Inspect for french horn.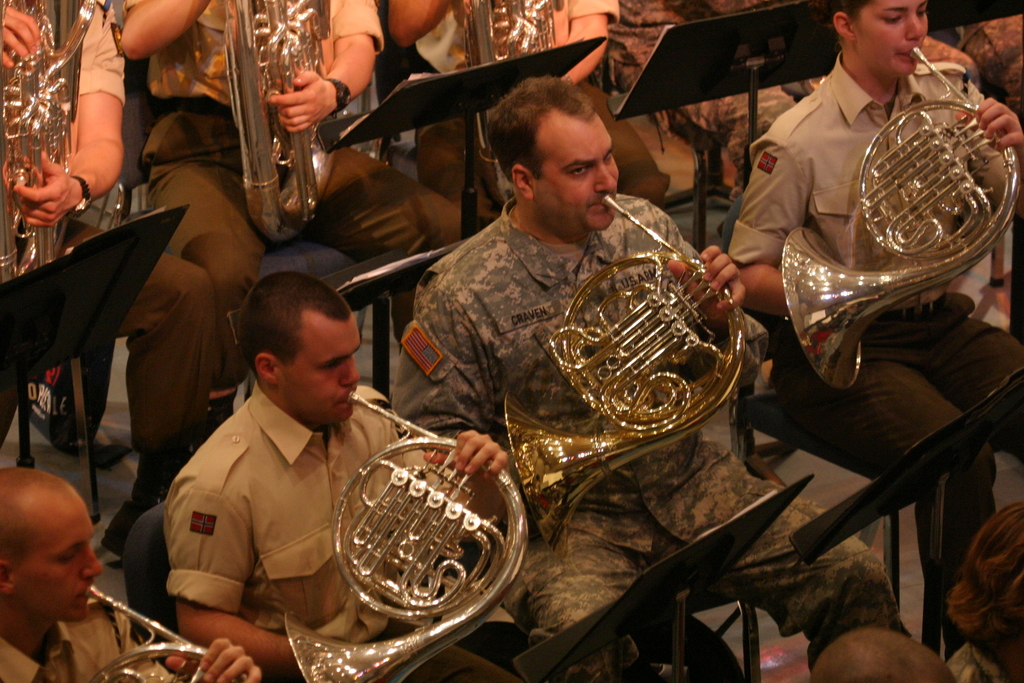
Inspection: [left=445, top=0, right=570, bottom=219].
